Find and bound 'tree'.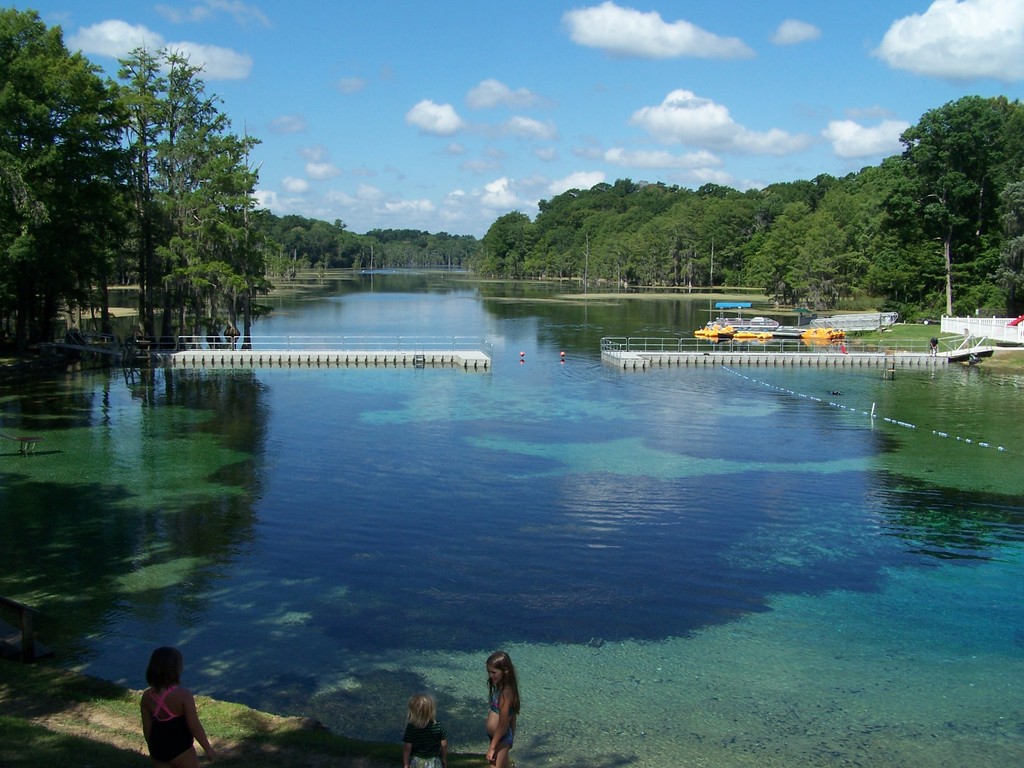
Bound: region(0, 5, 1023, 348).
